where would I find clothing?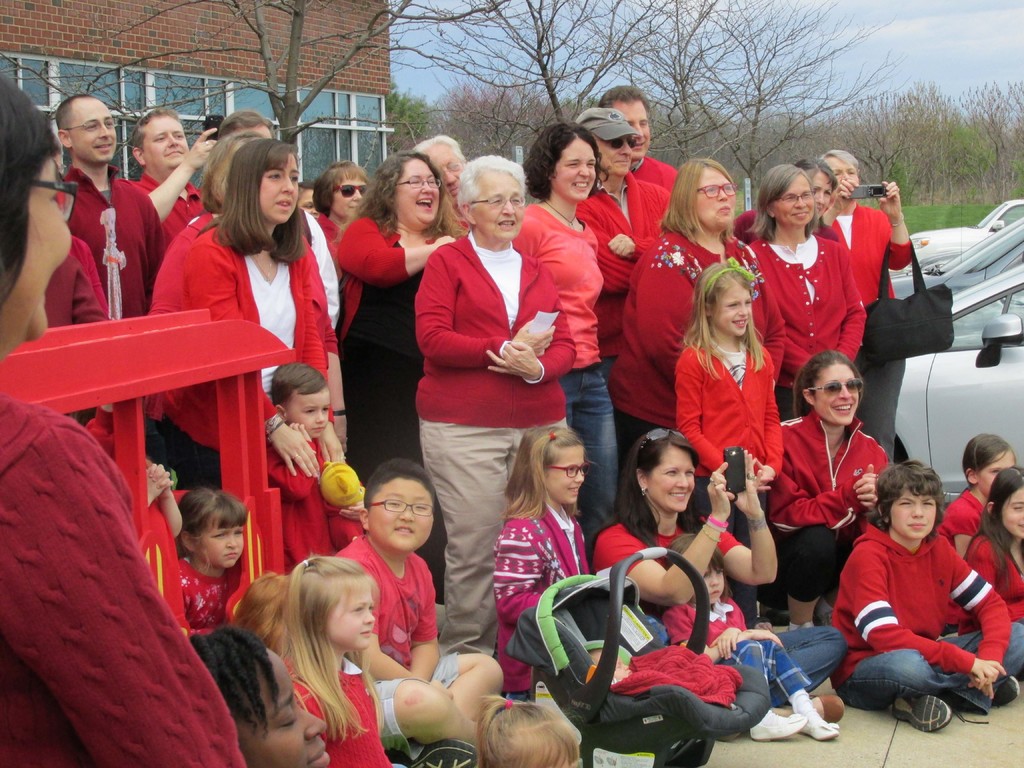
At crop(969, 534, 1023, 624).
